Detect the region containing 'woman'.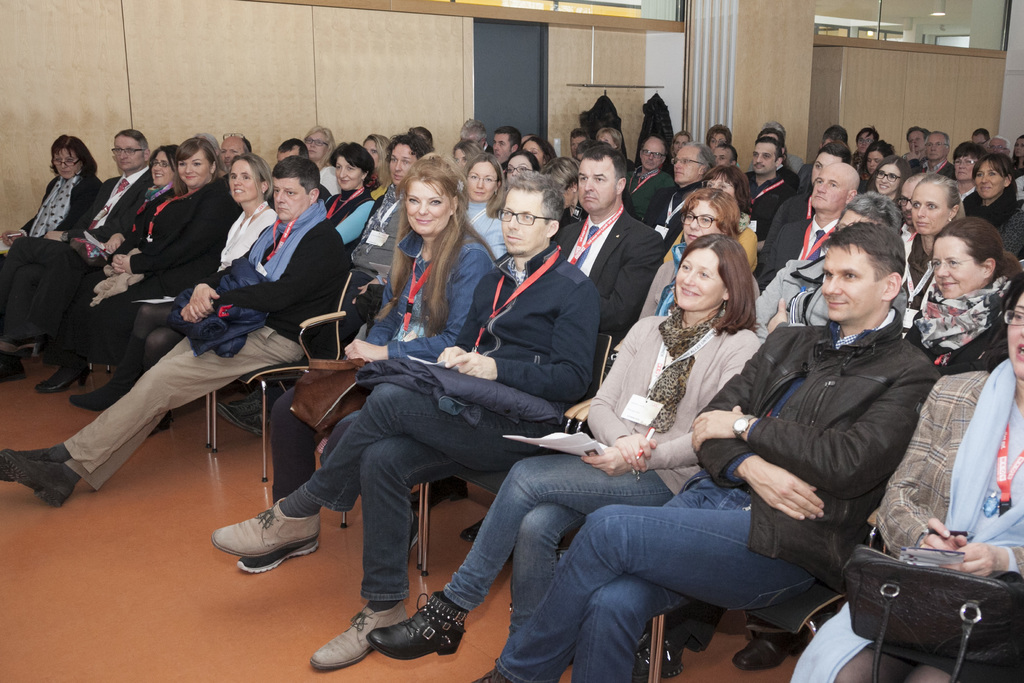
{"left": 786, "top": 282, "right": 1023, "bottom": 682}.
